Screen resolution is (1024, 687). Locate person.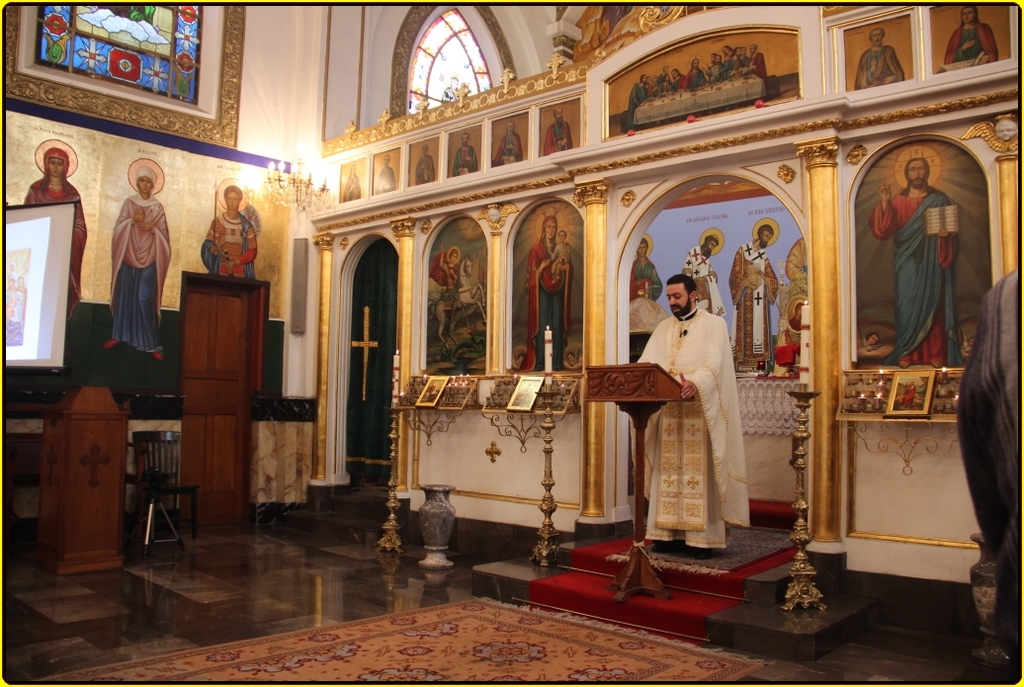
<bbox>550, 233, 573, 284</bbox>.
